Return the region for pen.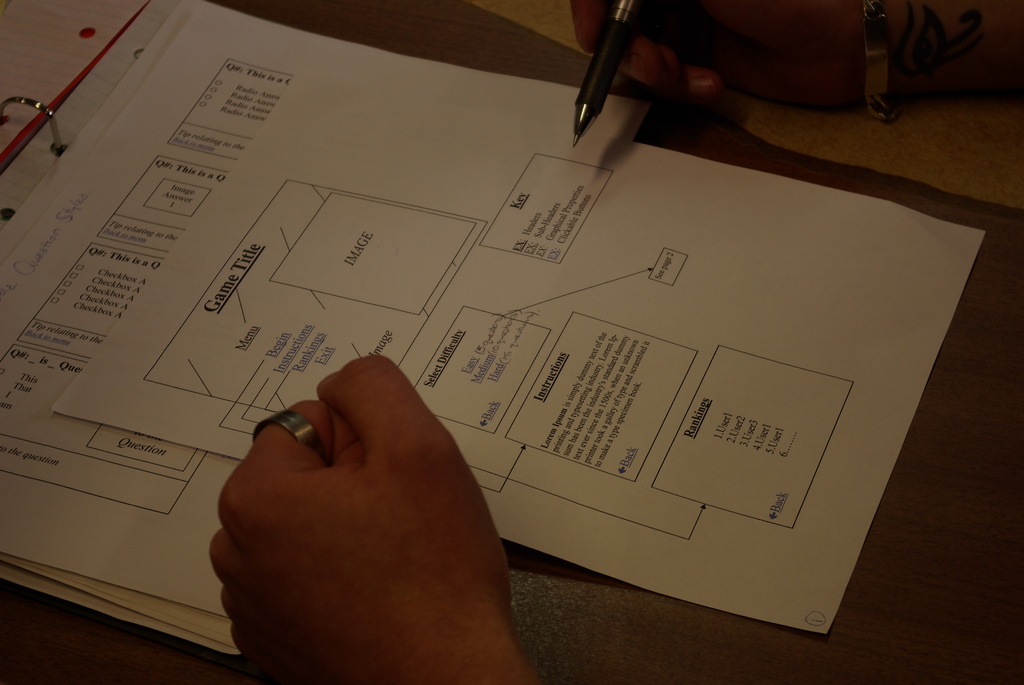
{"left": 580, "top": 0, "right": 670, "bottom": 152}.
